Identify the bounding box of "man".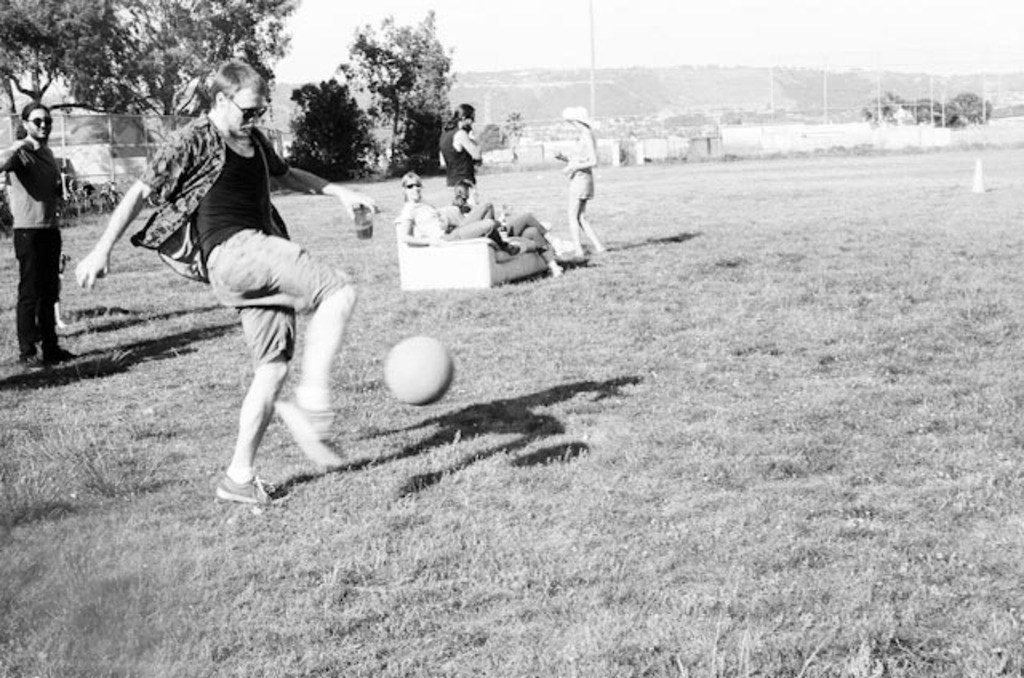
<box>0,90,82,369</box>.
